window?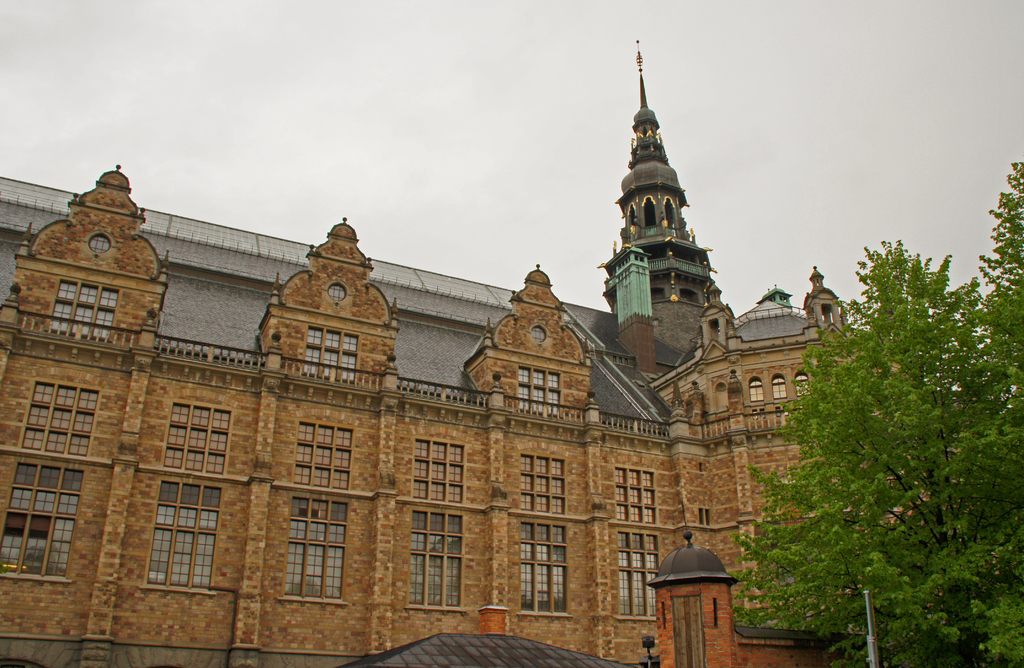
BBox(304, 327, 355, 382)
